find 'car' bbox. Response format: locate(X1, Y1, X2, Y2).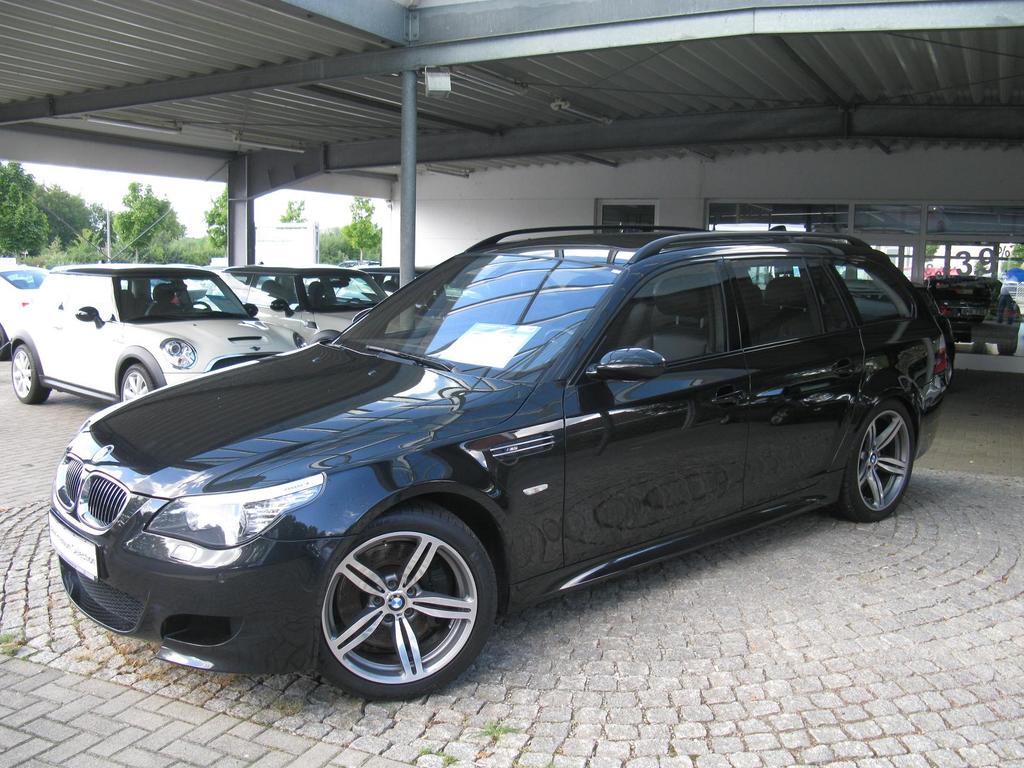
locate(924, 274, 1023, 355).
